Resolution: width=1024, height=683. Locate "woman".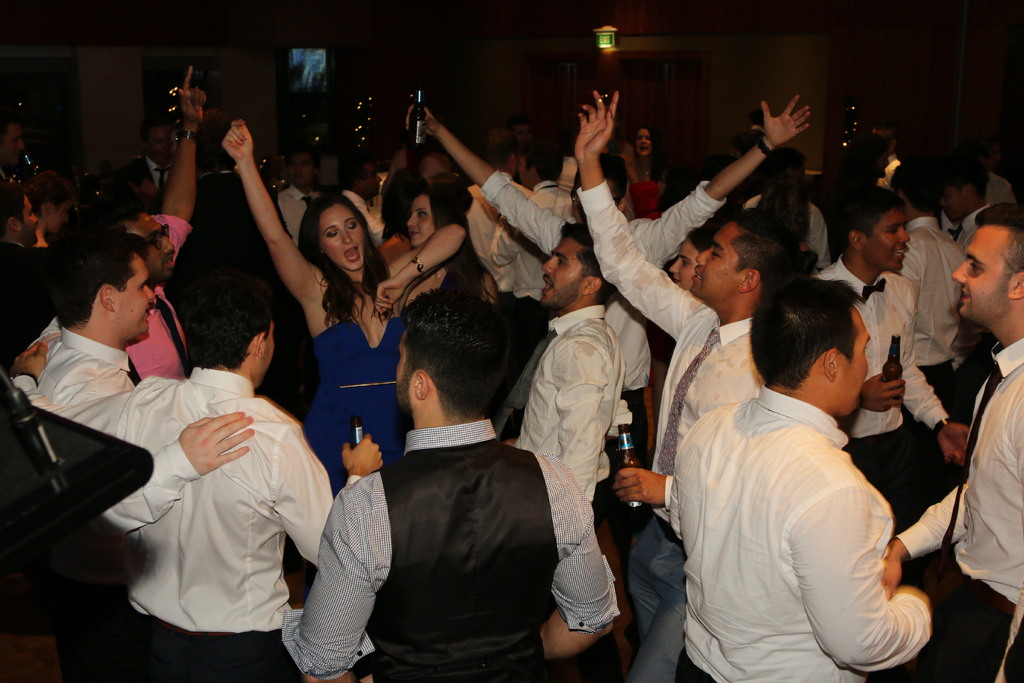
25:171:69:247.
